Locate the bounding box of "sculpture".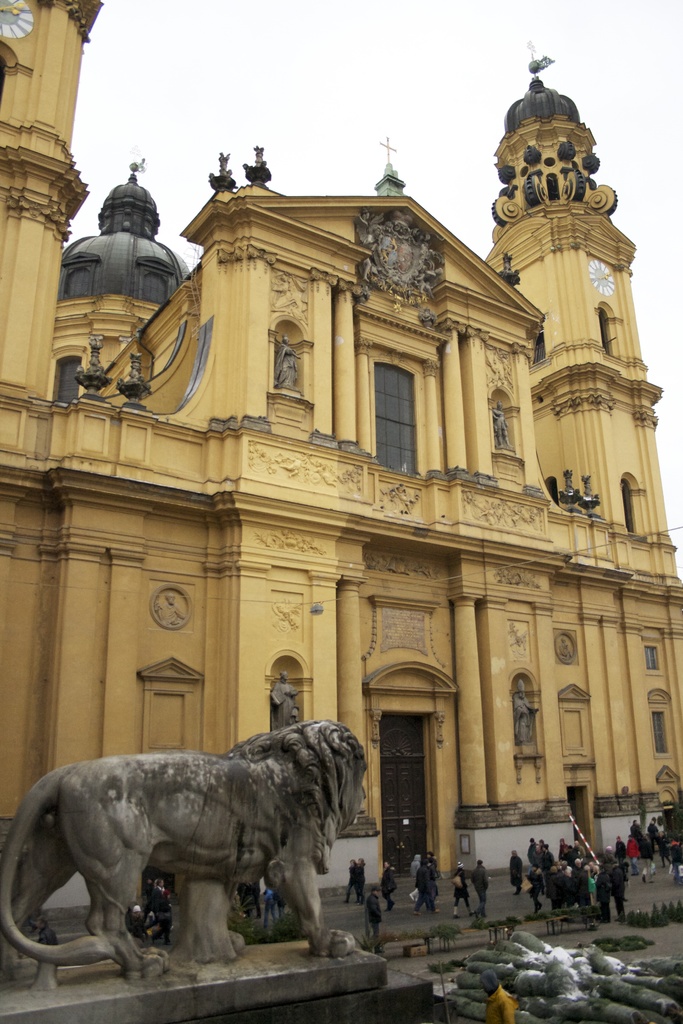
Bounding box: 488 389 514 454.
